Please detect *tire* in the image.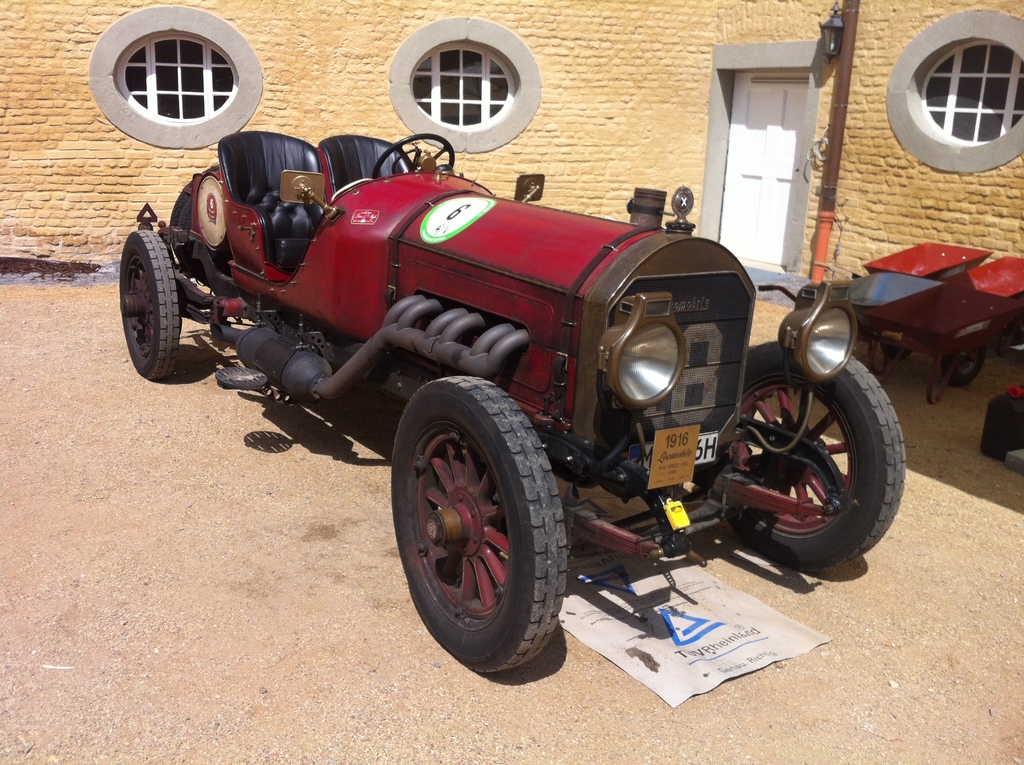
bbox=[938, 344, 985, 390].
